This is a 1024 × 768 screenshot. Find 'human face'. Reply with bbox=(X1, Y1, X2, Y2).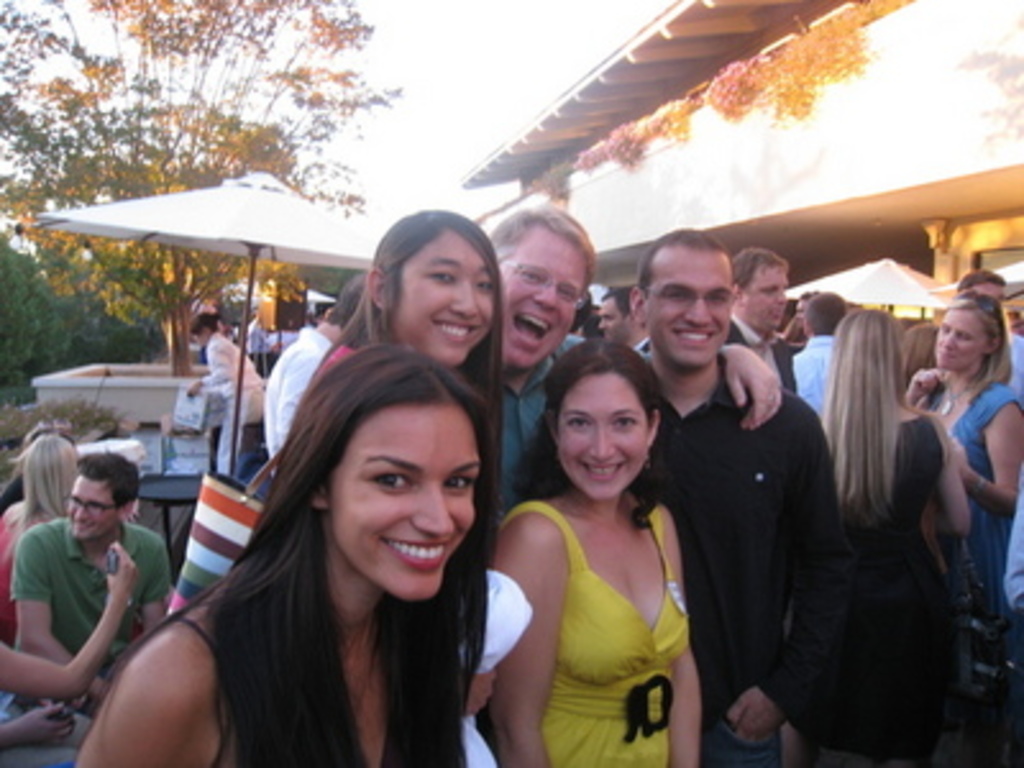
bbox=(72, 476, 118, 538).
